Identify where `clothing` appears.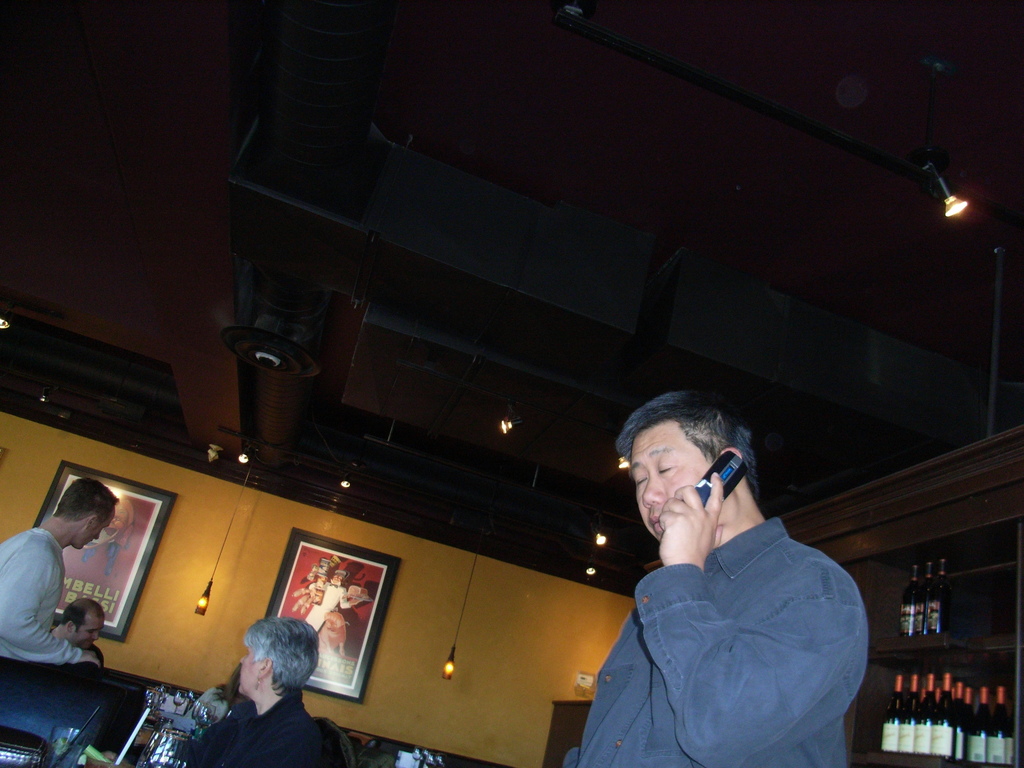
Appears at select_region(186, 682, 363, 767).
